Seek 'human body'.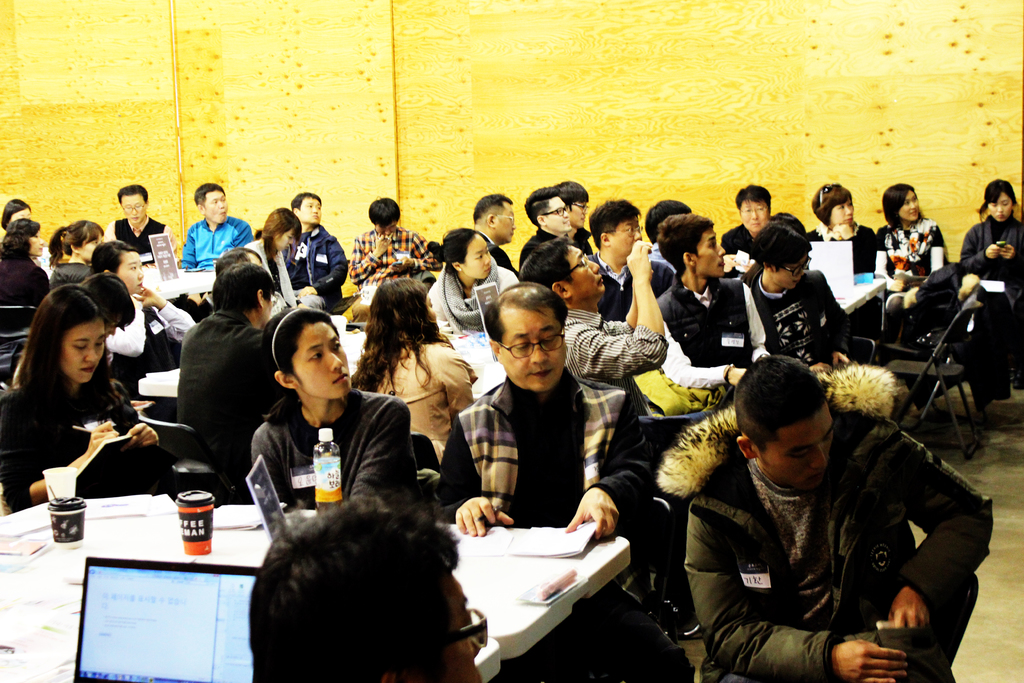
[x1=355, y1=336, x2=473, y2=449].
